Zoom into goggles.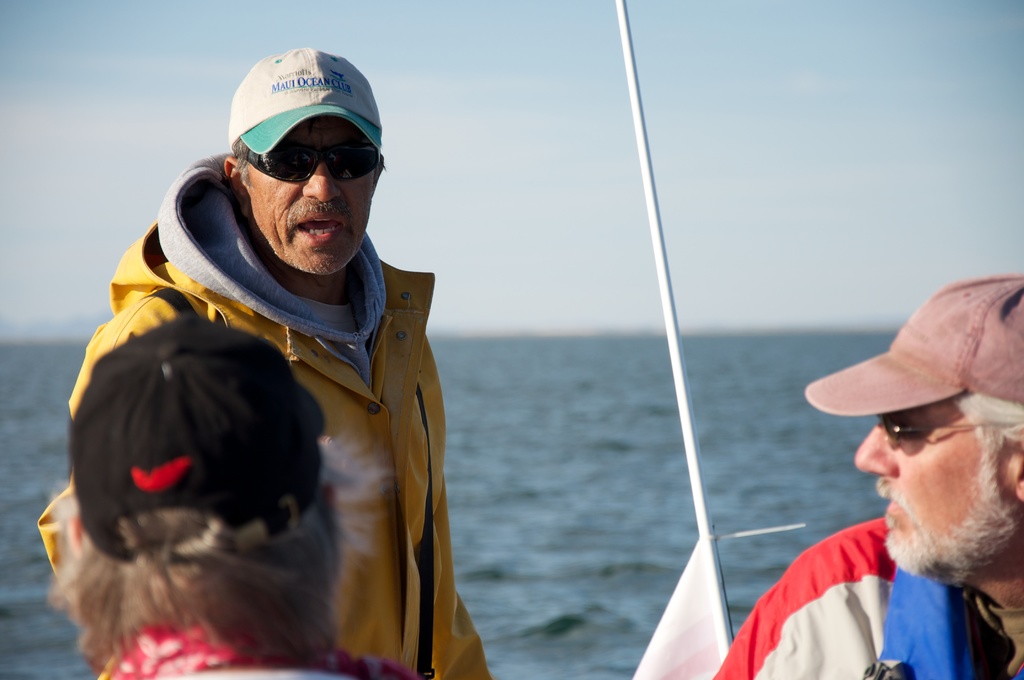
Zoom target: crop(245, 141, 380, 188).
